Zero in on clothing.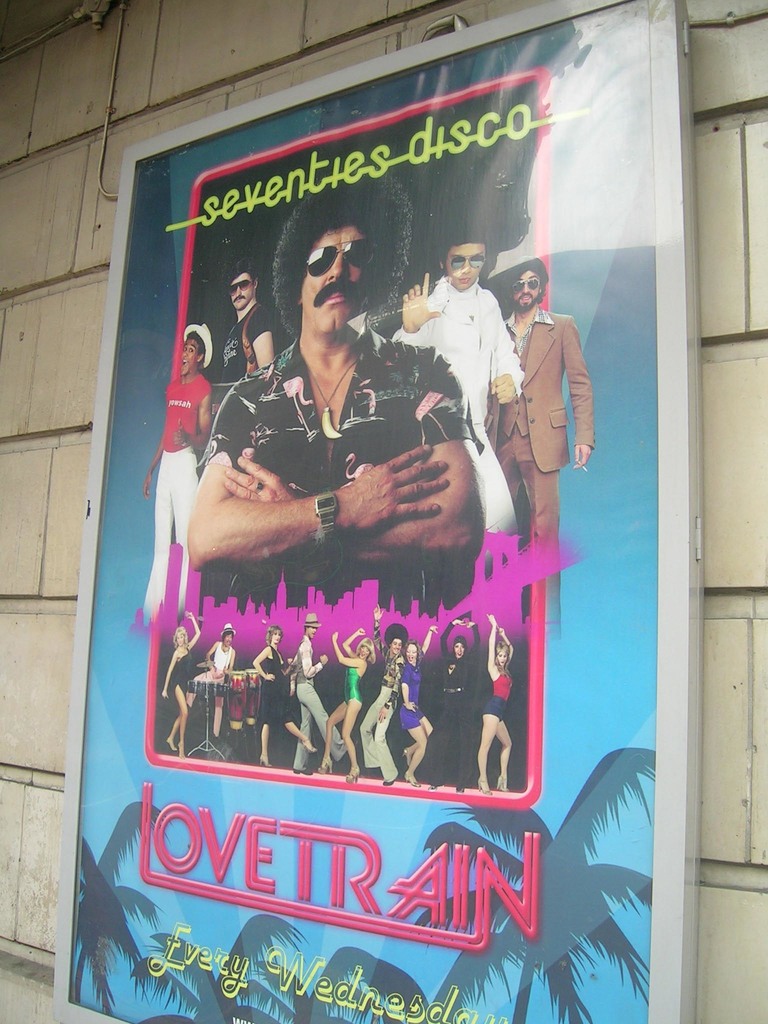
Zeroed in: detection(289, 633, 355, 767).
